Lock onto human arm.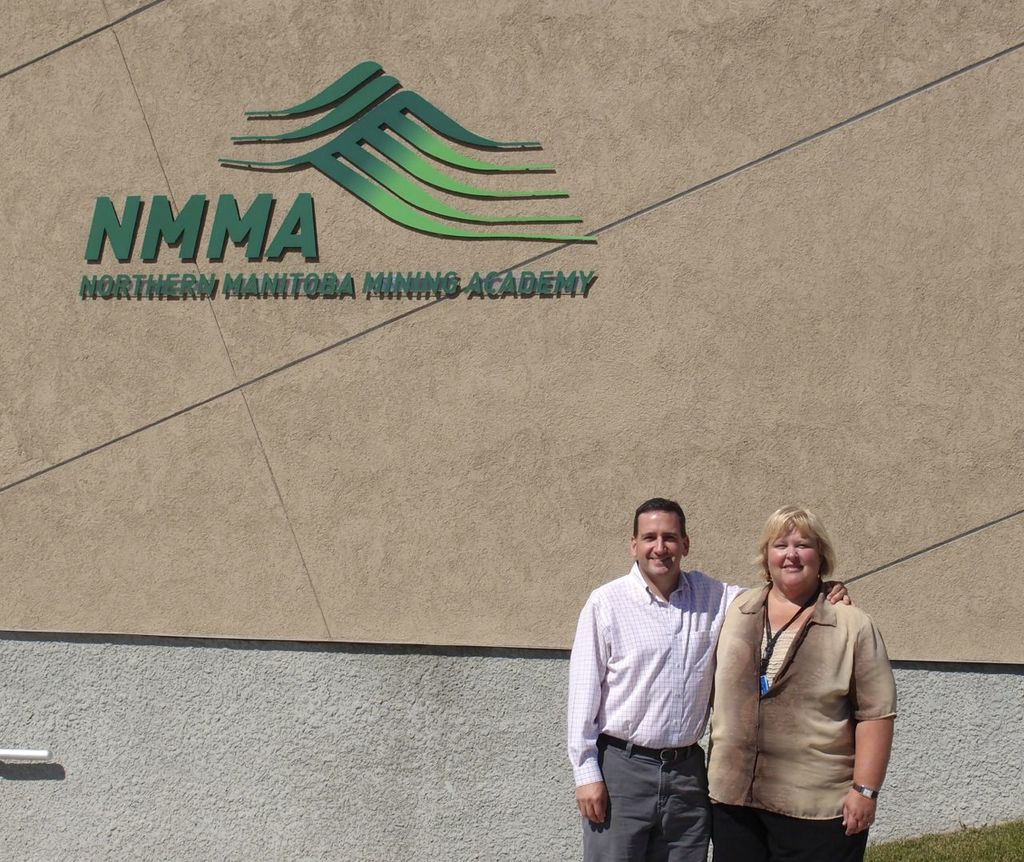
Locked: box(841, 615, 899, 839).
